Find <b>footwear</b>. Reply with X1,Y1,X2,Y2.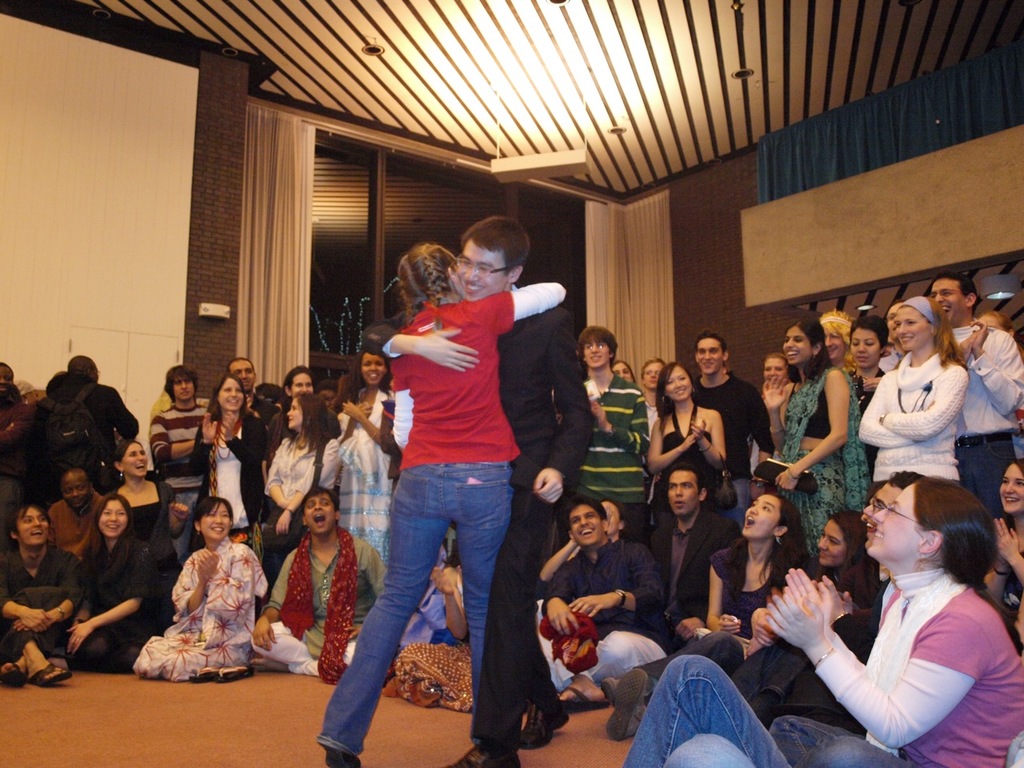
444,737,525,767.
